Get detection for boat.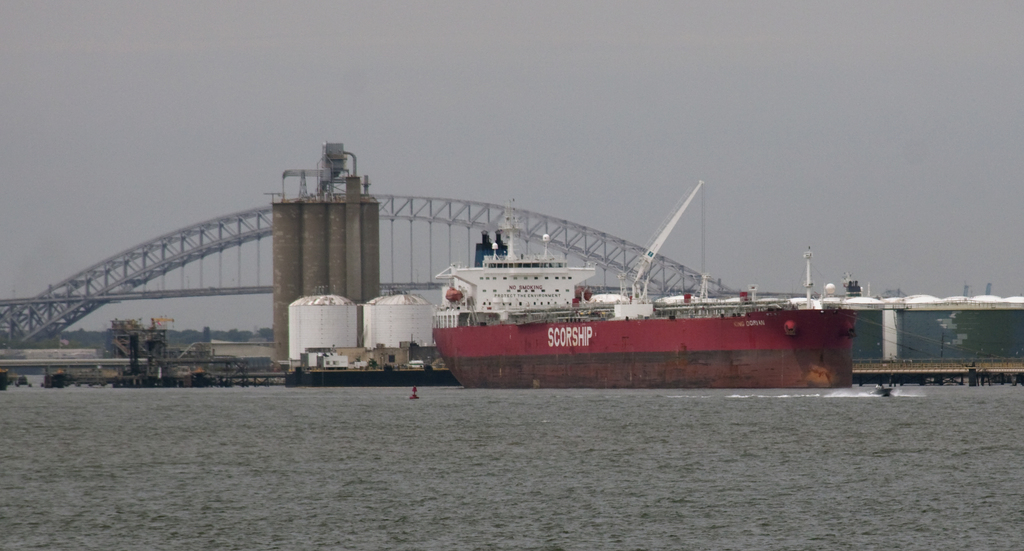
Detection: box=[434, 173, 858, 386].
